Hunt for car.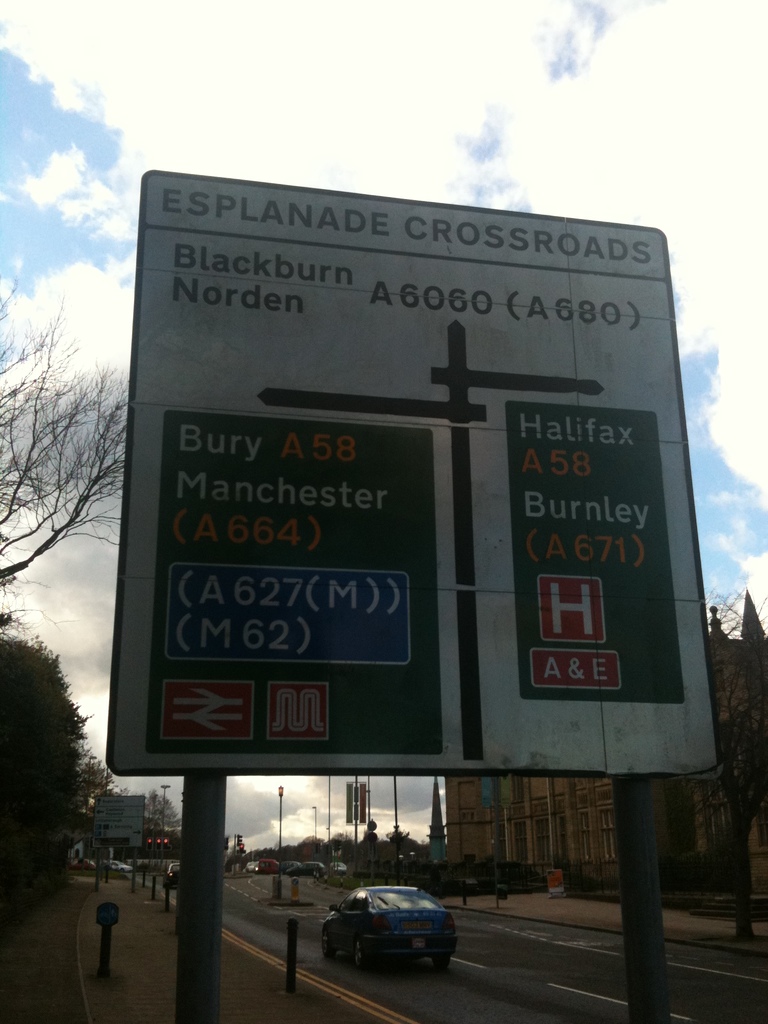
Hunted down at detection(321, 885, 471, 970).
